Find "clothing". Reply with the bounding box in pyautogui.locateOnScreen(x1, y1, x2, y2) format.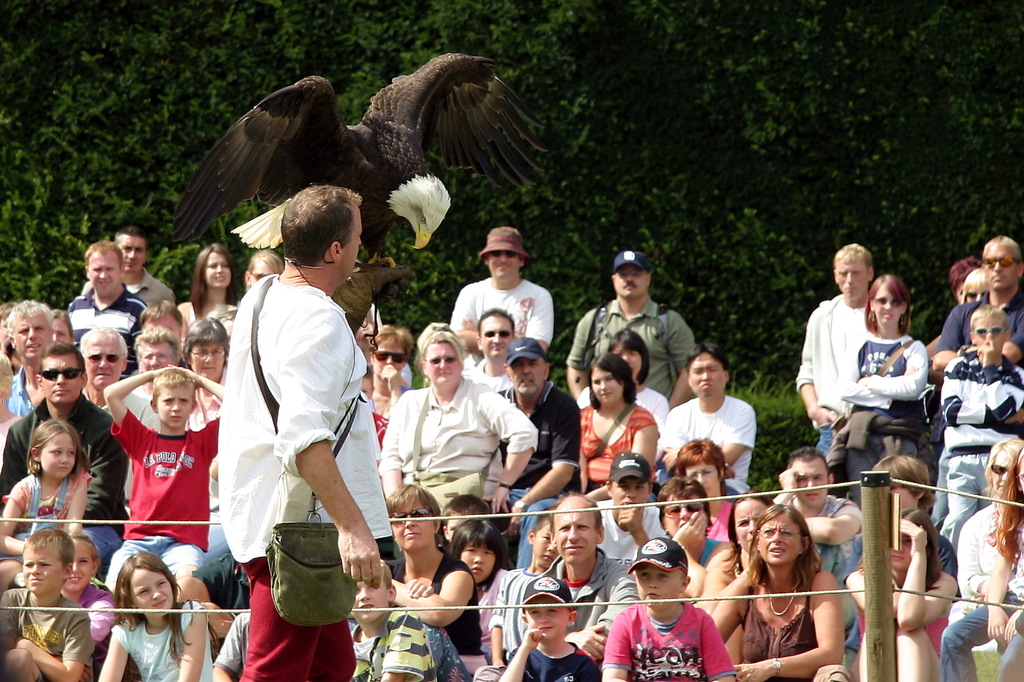
pyautogui.locateOnScreen(376, 552, 493, 668).
